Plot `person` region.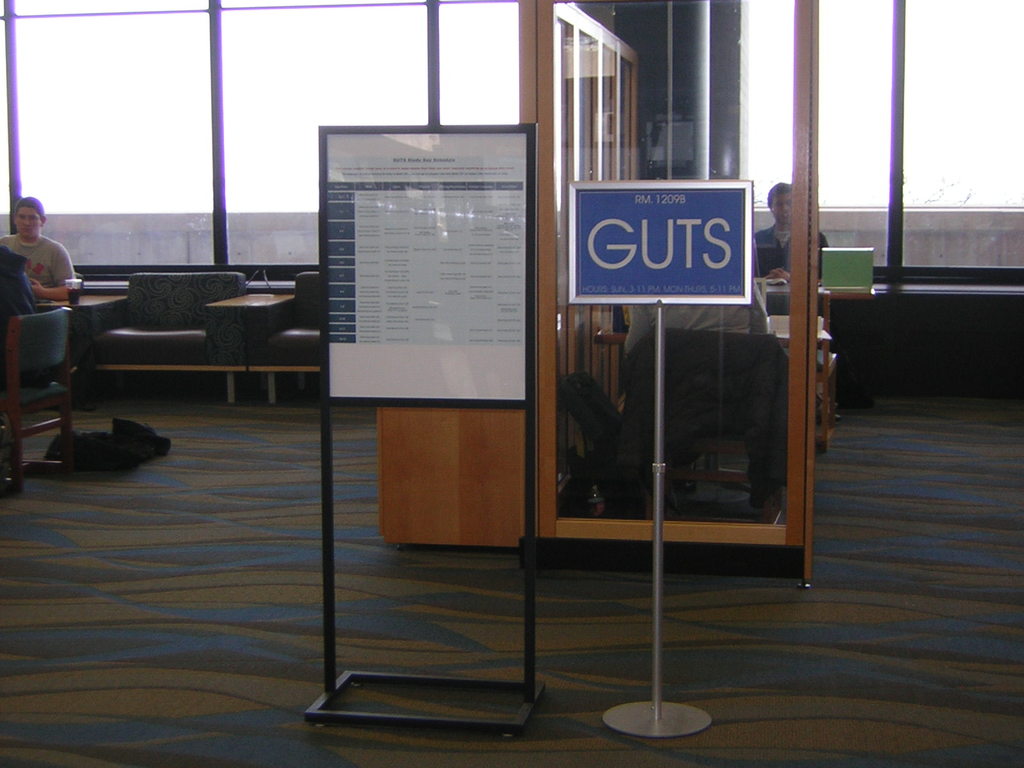
Plotted at box=[3, 202, 72, 319].
